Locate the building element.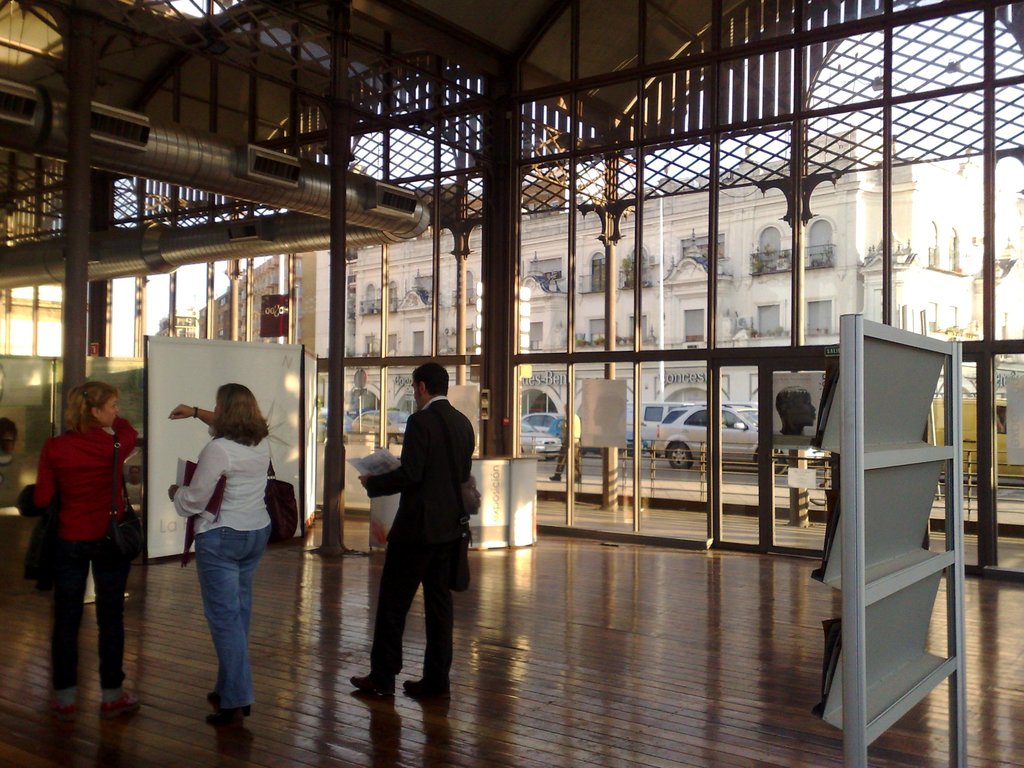
Element bbox: <bbox>195, 127, 1008, 437</bbox>.
